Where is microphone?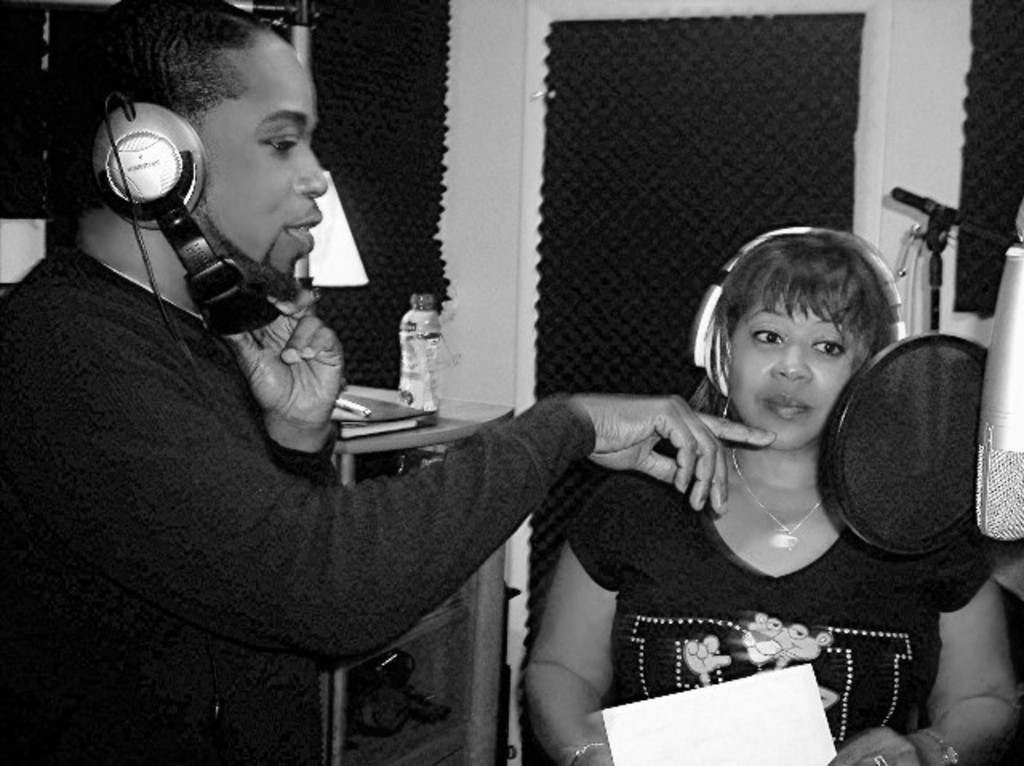
[x1=966, y1=187, x2=1022, y2=549].
